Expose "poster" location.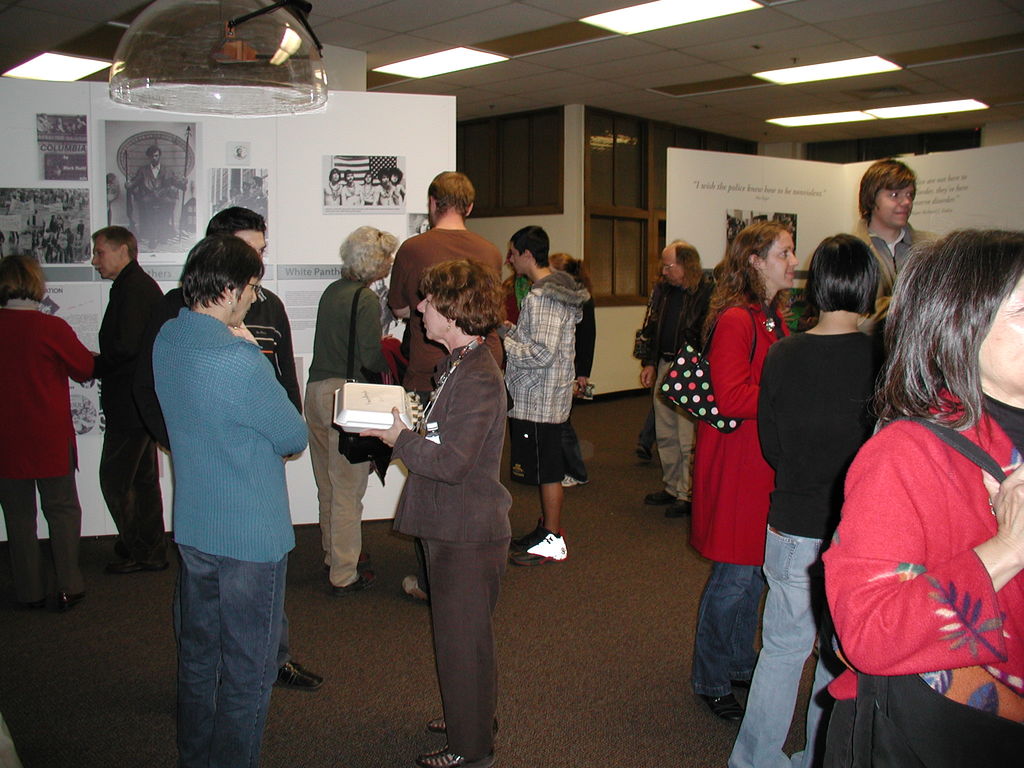
Exposed at [left=65, top=325, right=102, bottom=442].
